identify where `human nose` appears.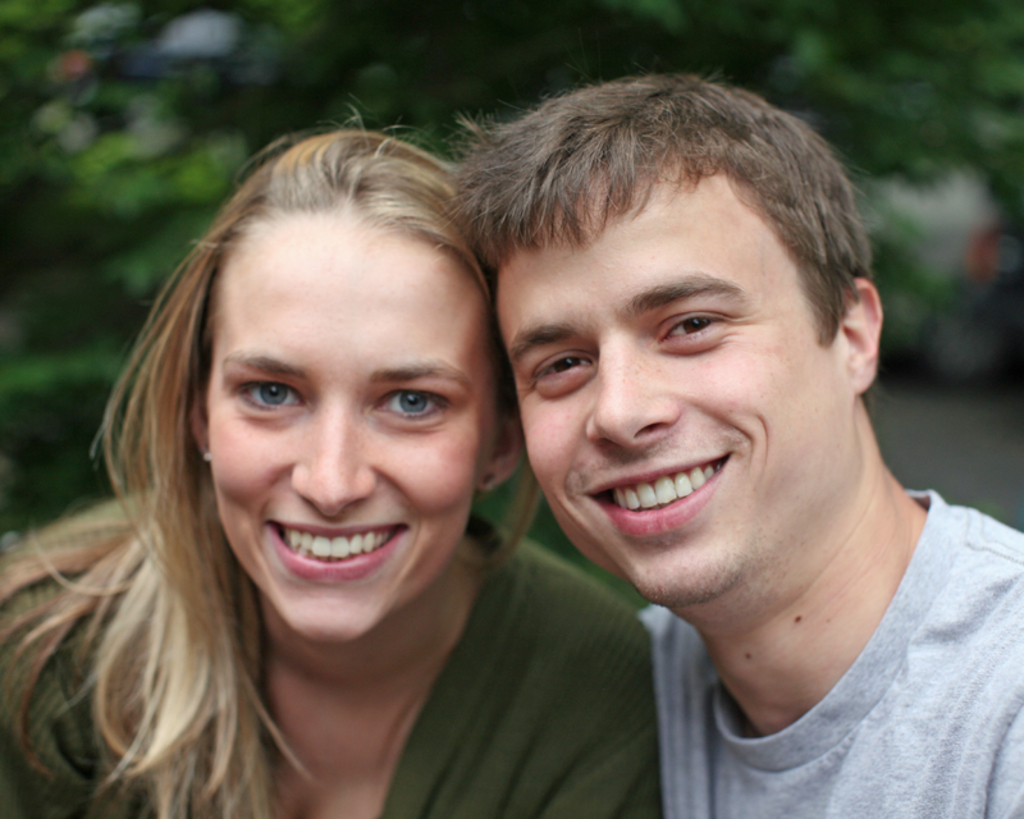
Appears at box=[582, 344, 681, 449].
